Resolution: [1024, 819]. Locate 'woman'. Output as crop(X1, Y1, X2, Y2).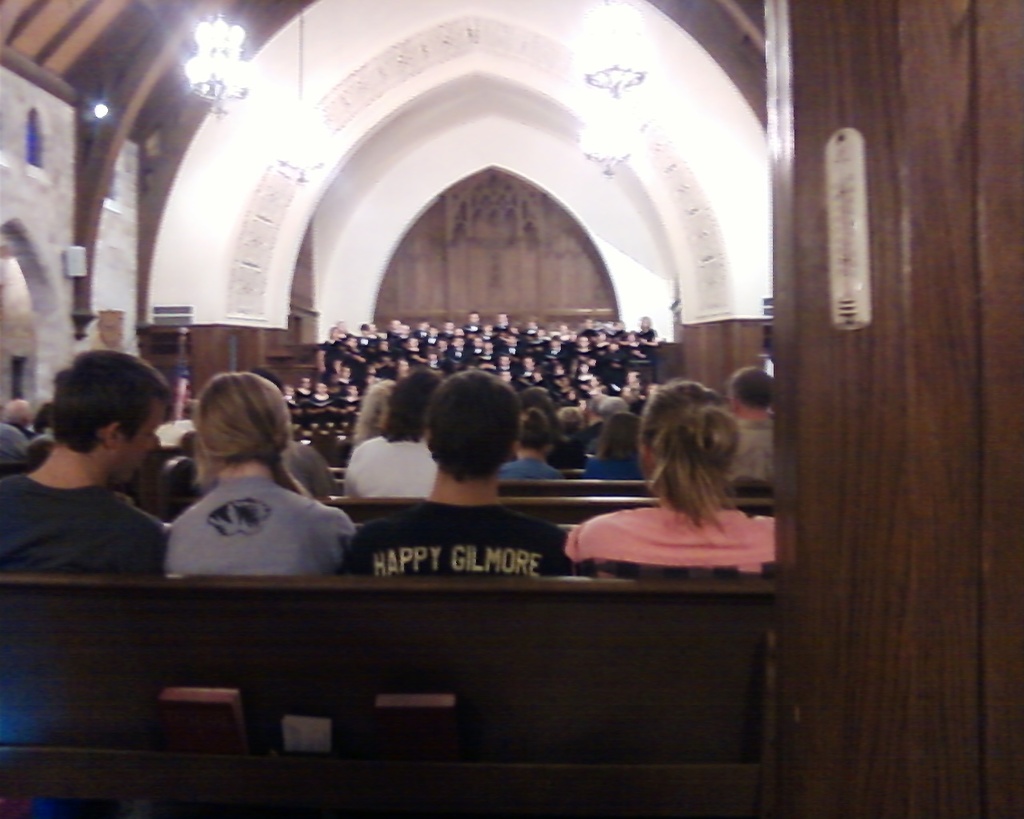
crop(502, 408, 562, 487).
